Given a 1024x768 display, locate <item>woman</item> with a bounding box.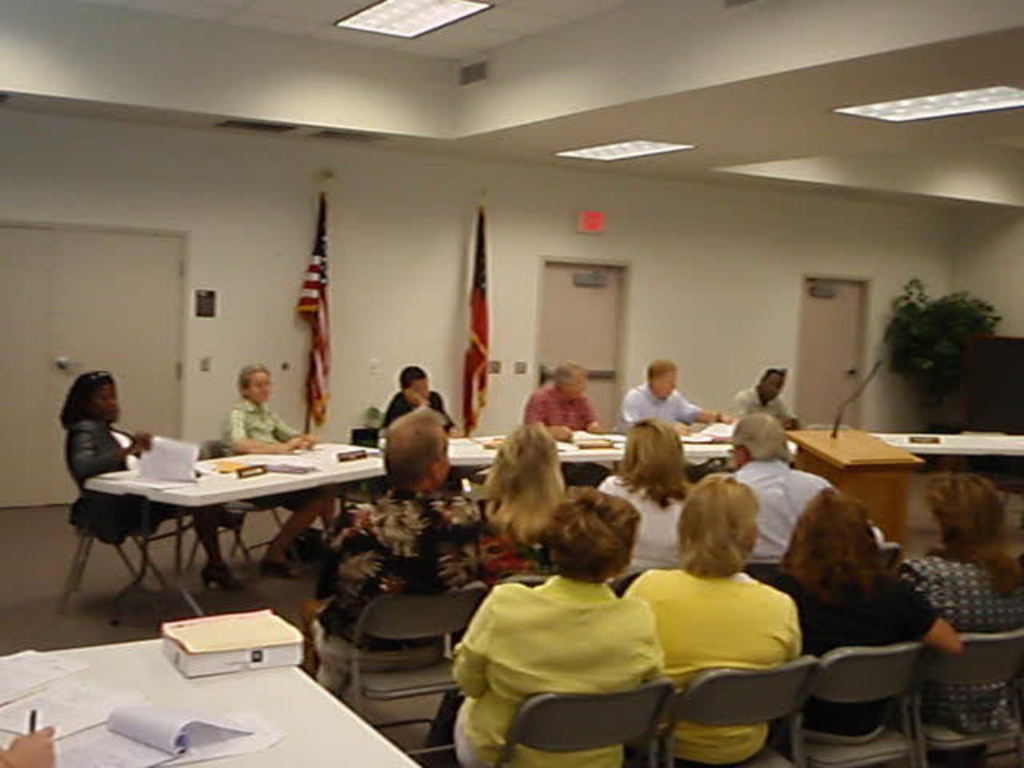
Located: x1=902, y1=466, x2=1022, y2=742.
